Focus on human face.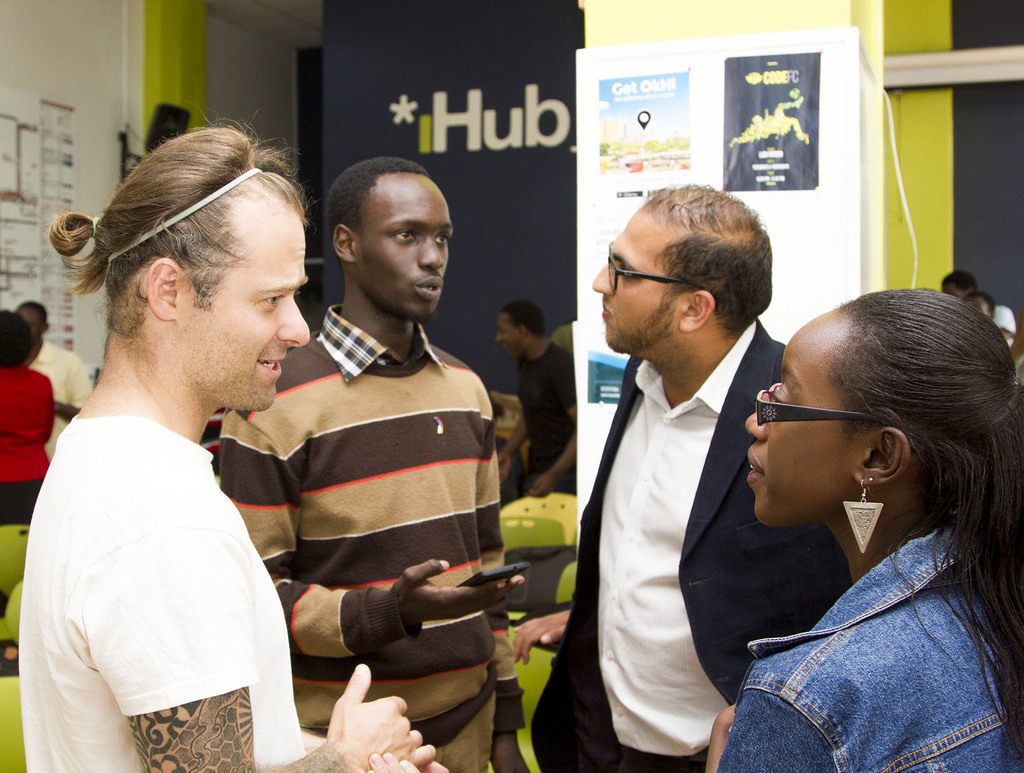
Focused at 940:280:966:296.
